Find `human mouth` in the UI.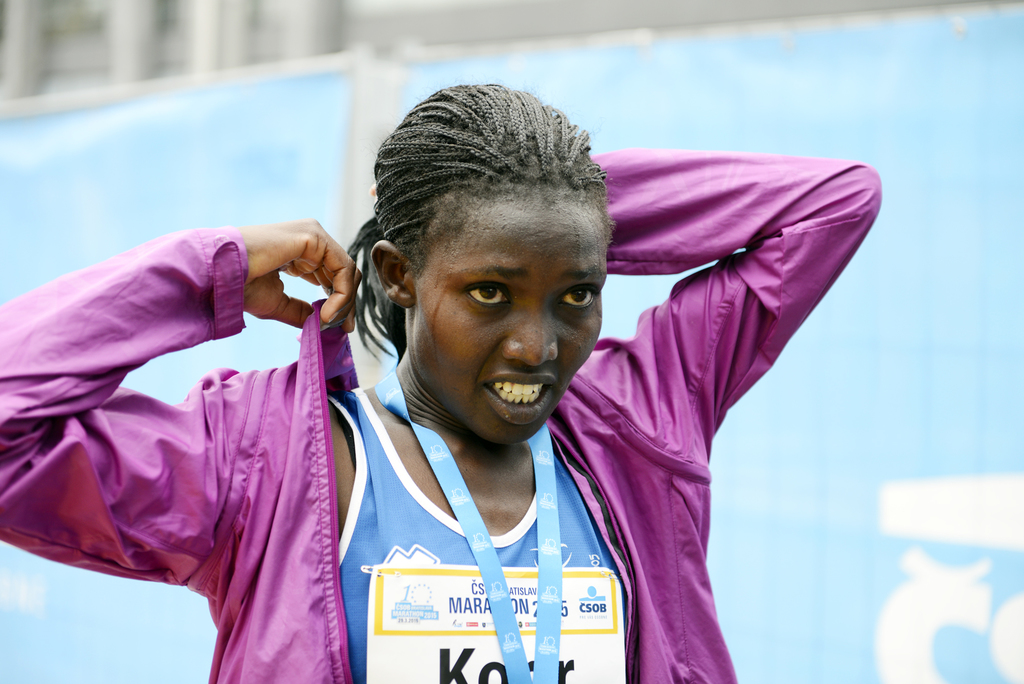
UI element at {"left": 485, "top": 372, "right": 556, "bottom": 425}.
